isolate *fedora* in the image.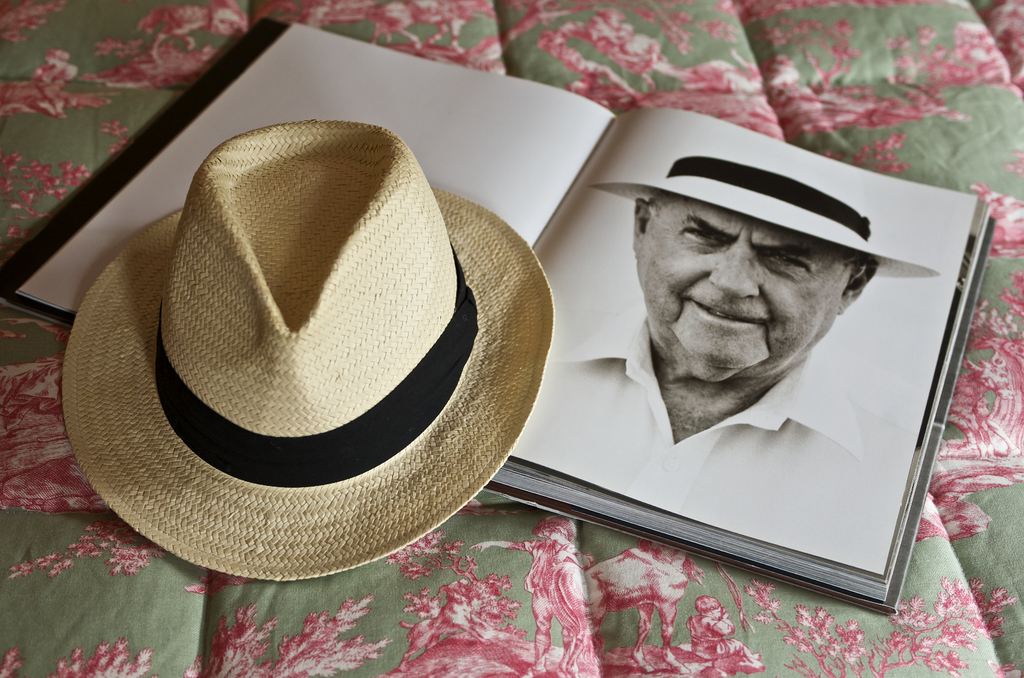
Isolated region: <bbox>63, 114, 556, 575</bbox>.
